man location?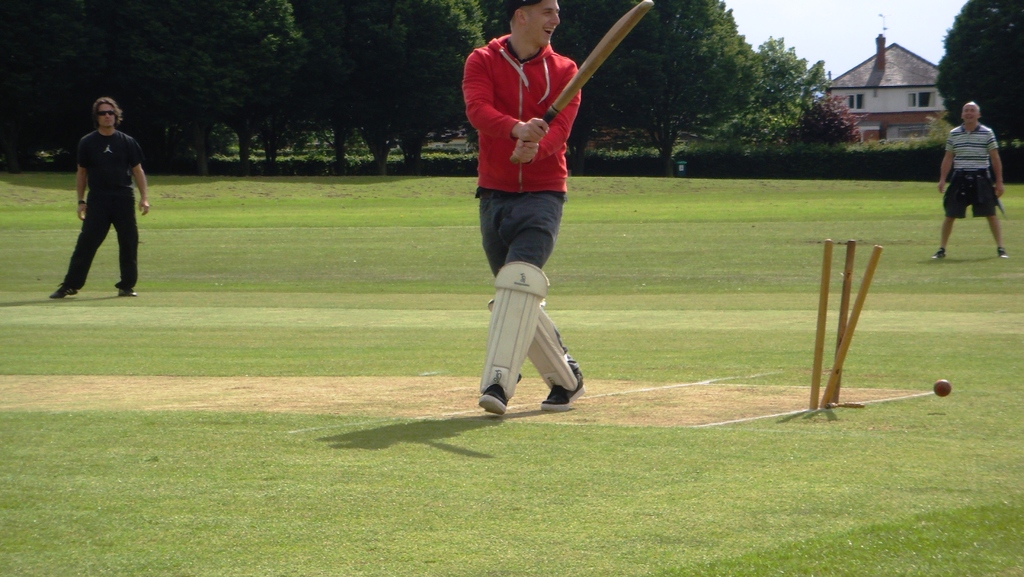
rect(930, 92, 1007, 267)
